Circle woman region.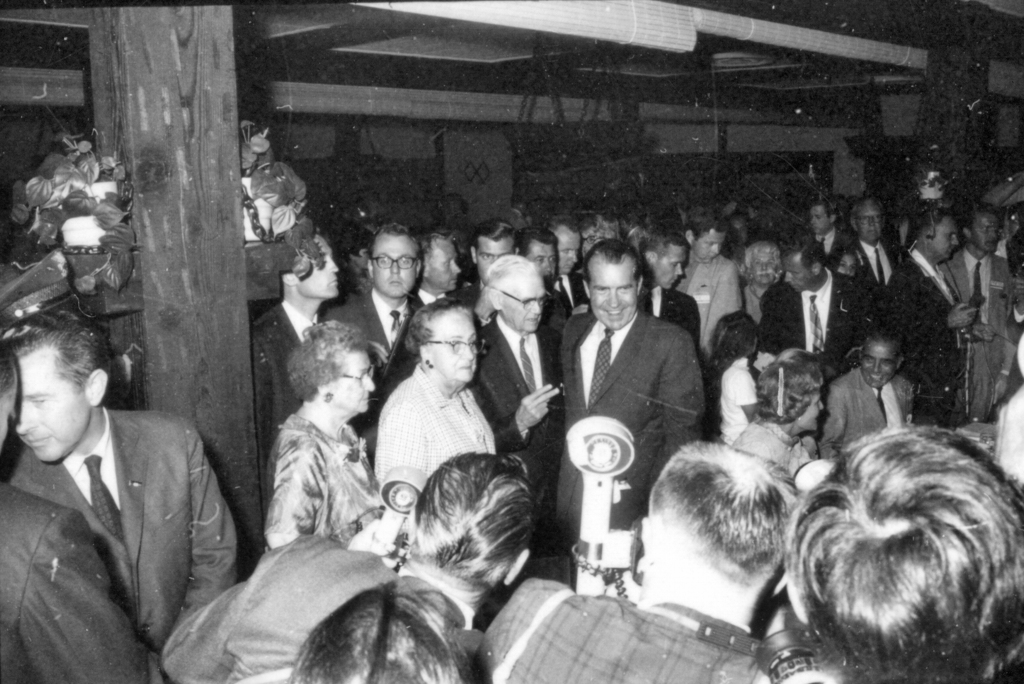
Region: bbox=(263, 318, 380, 546).
